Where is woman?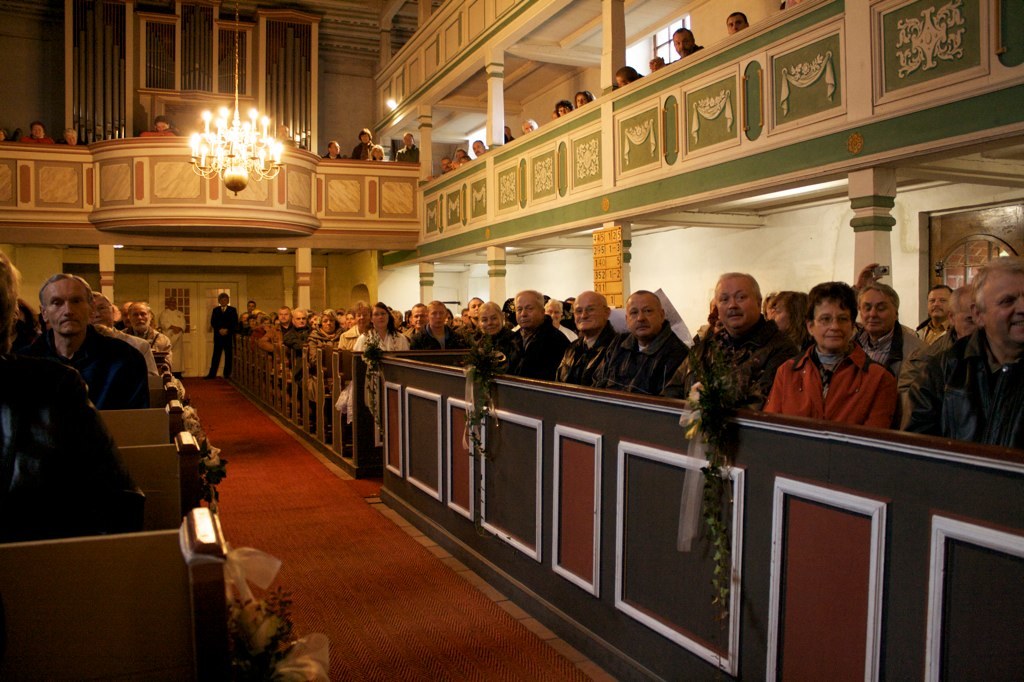
pyautogui.locateOnScreen(308, 310, 340, 402).
